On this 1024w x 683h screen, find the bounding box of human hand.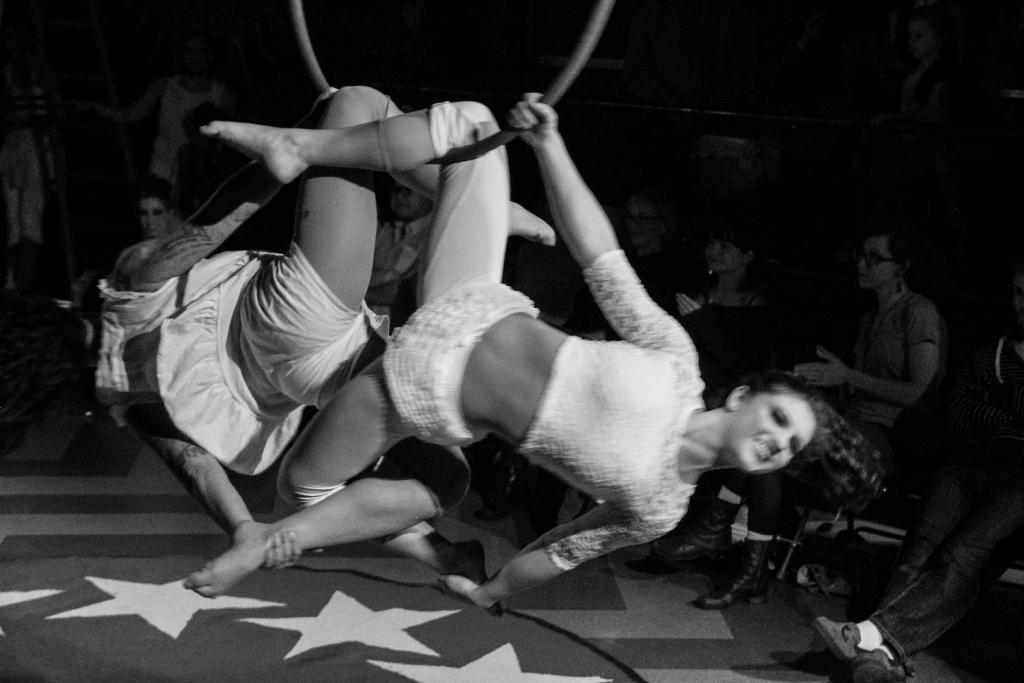
Bounding box: l=675, t=292, r=704, b=318.
